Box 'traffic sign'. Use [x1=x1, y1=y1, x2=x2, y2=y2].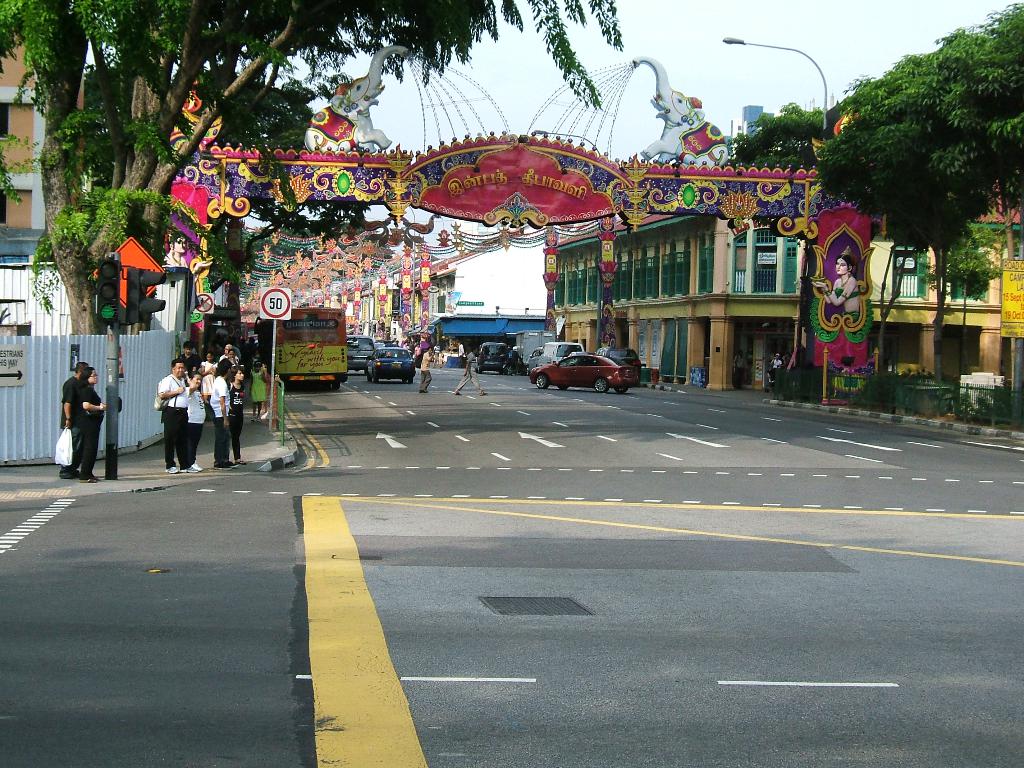
[x1=90, y1=236, x2=168, y2=308].
